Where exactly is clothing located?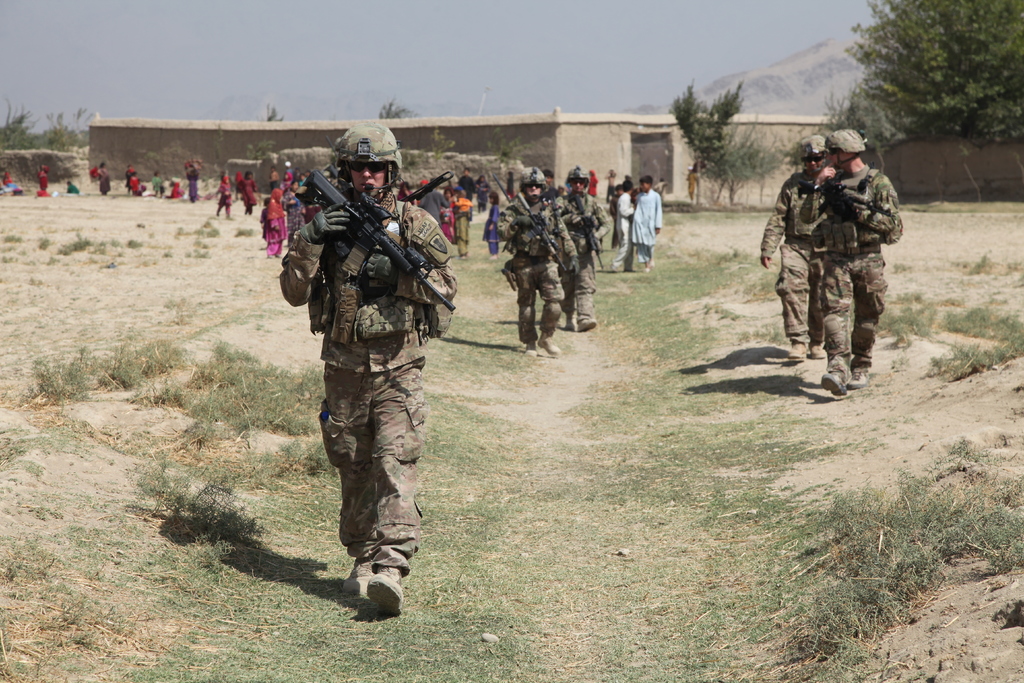
Its bounding box is bbox(186, 163, 200, 202).
